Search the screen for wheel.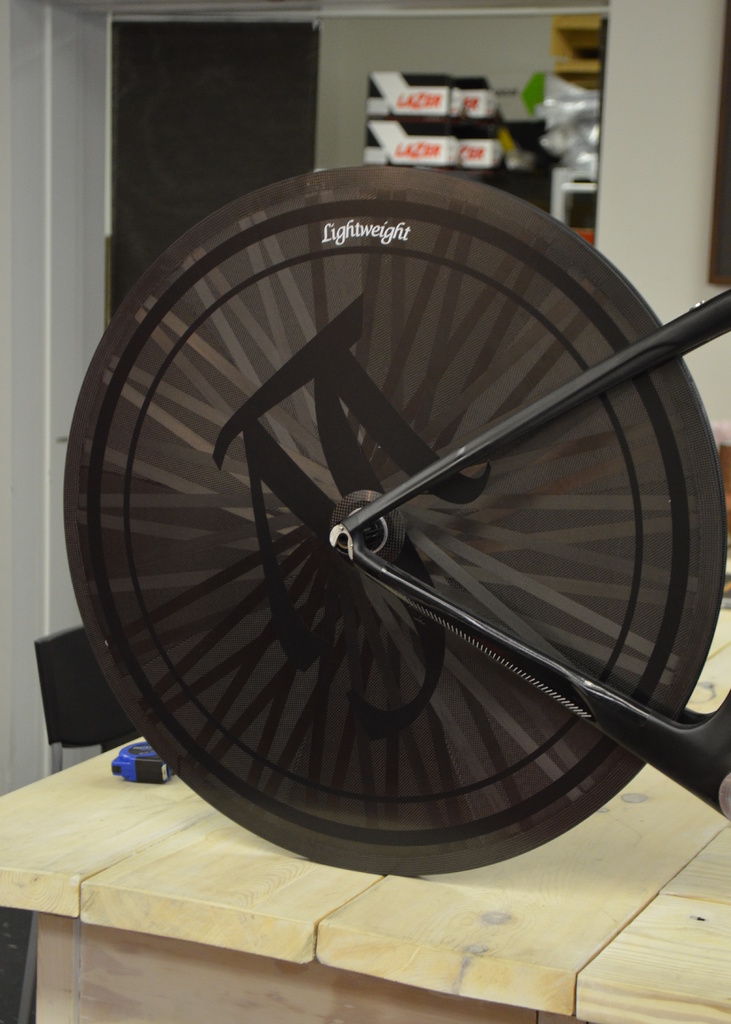
Found at region(79, 162, 730, 879).
